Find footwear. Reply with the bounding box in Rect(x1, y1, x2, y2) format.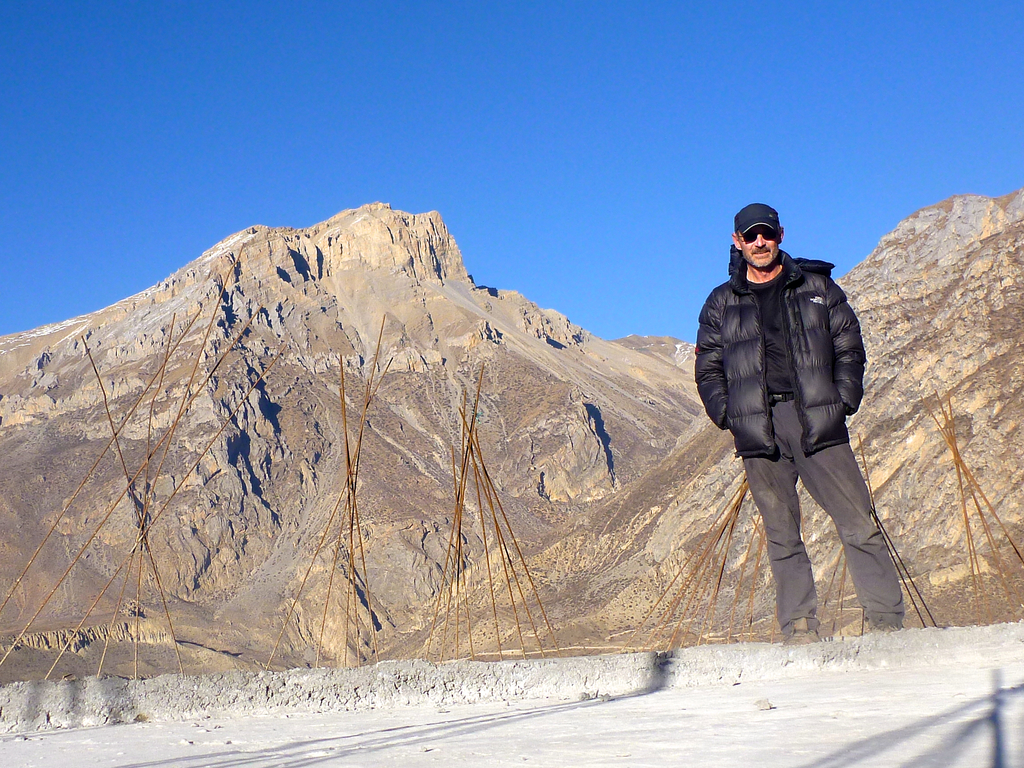
Rect(867, 621, 895, 635).
